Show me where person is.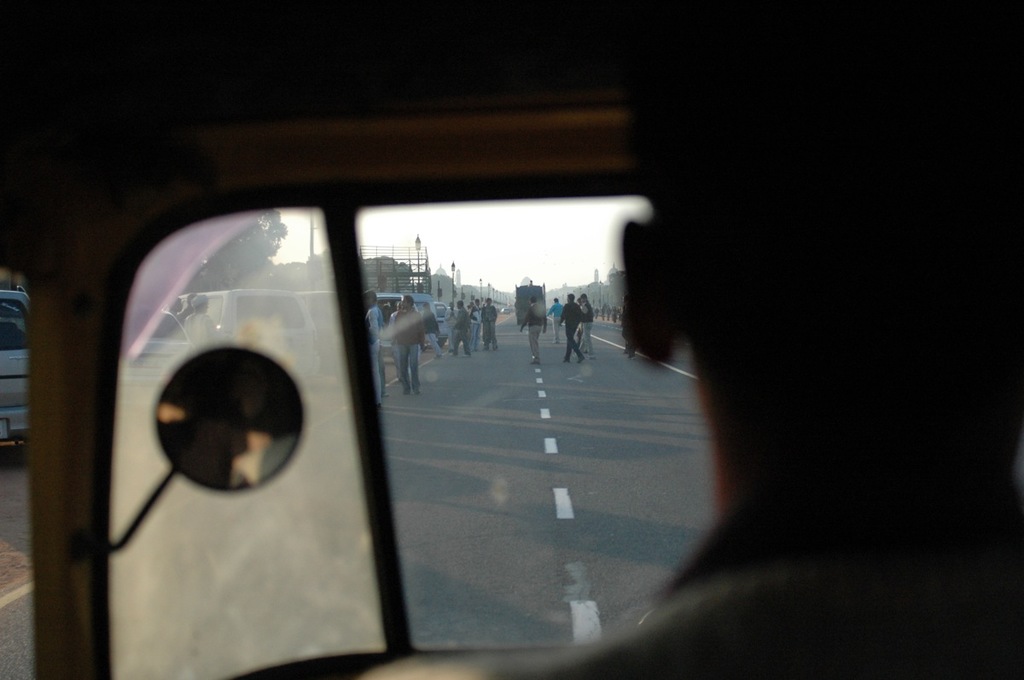
person is at [468,297,485,351].
